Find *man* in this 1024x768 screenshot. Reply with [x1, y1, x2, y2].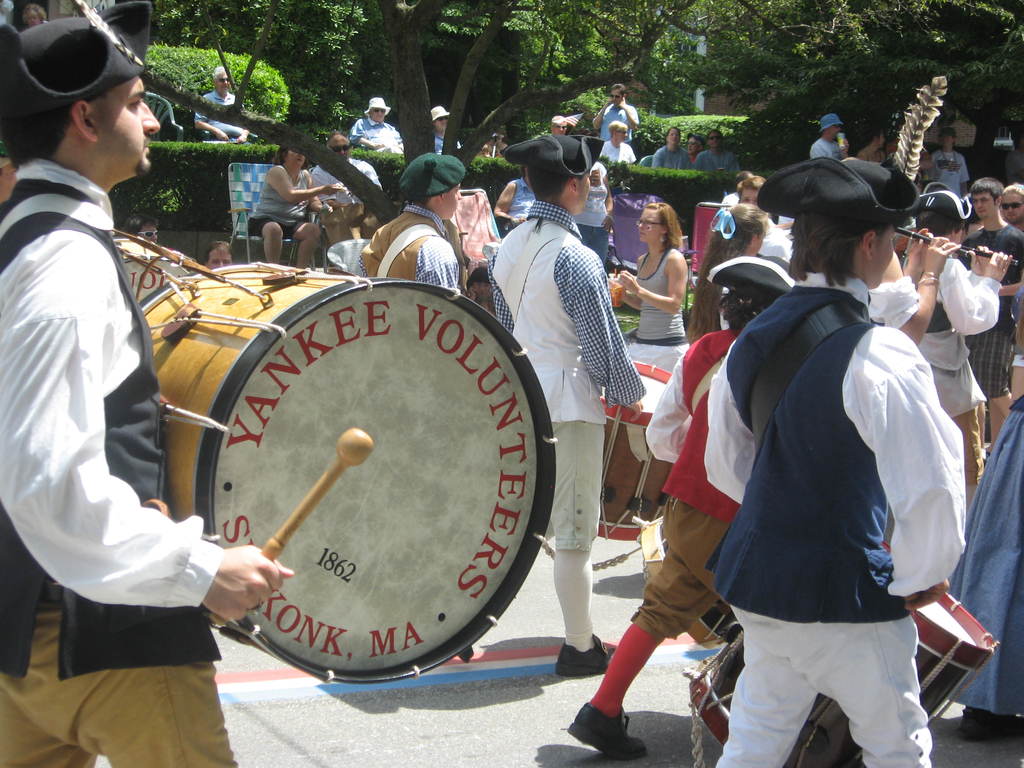
[957, 178, 1023, 424].
